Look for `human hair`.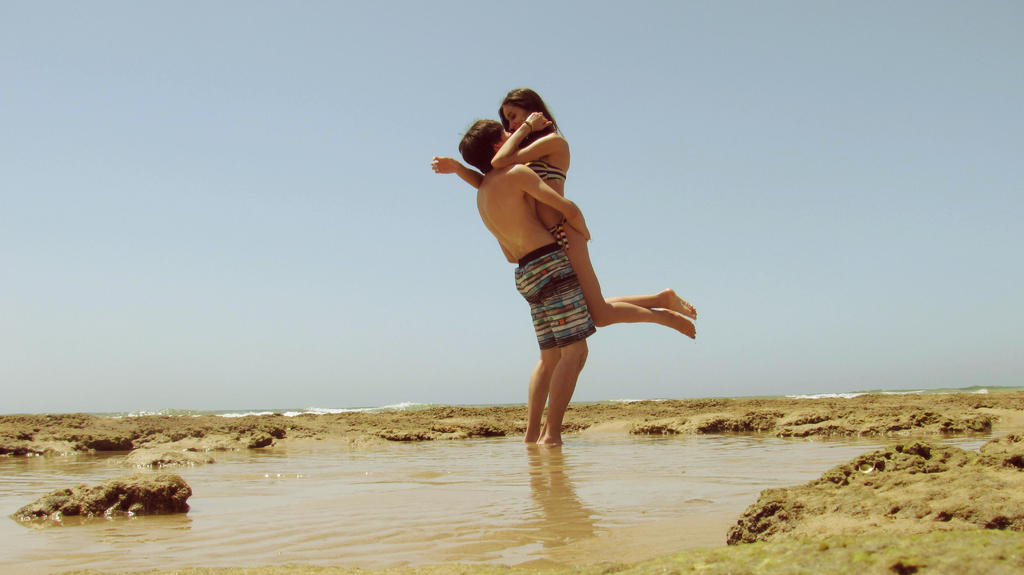
Found: box=[496, 87, 564, 150].
